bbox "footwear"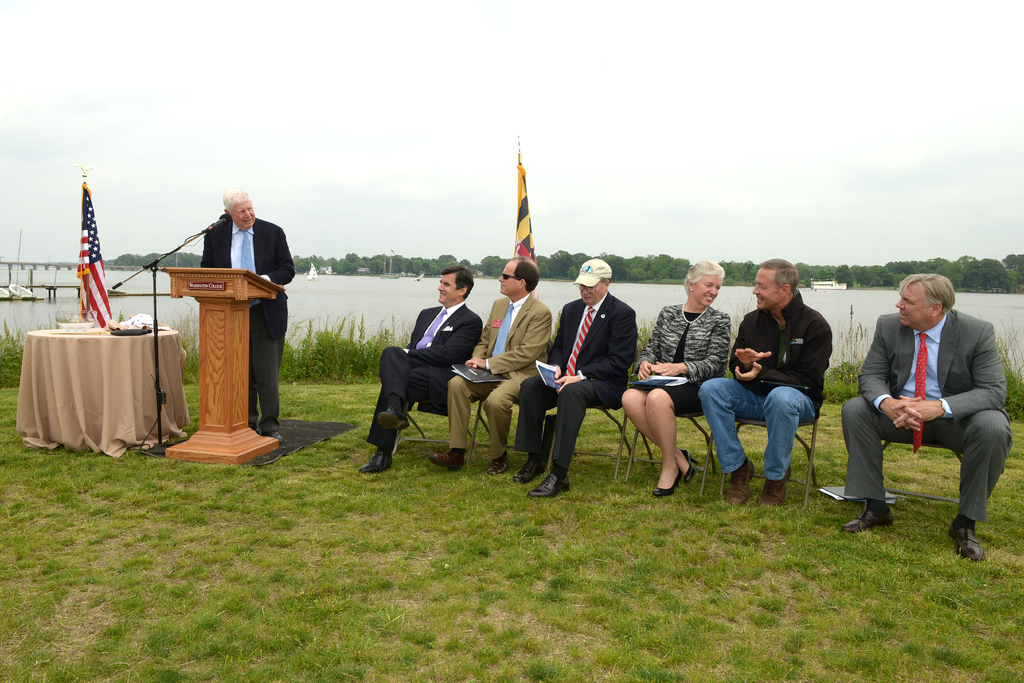
(left=513, top=459, right=545, bottom=484)
